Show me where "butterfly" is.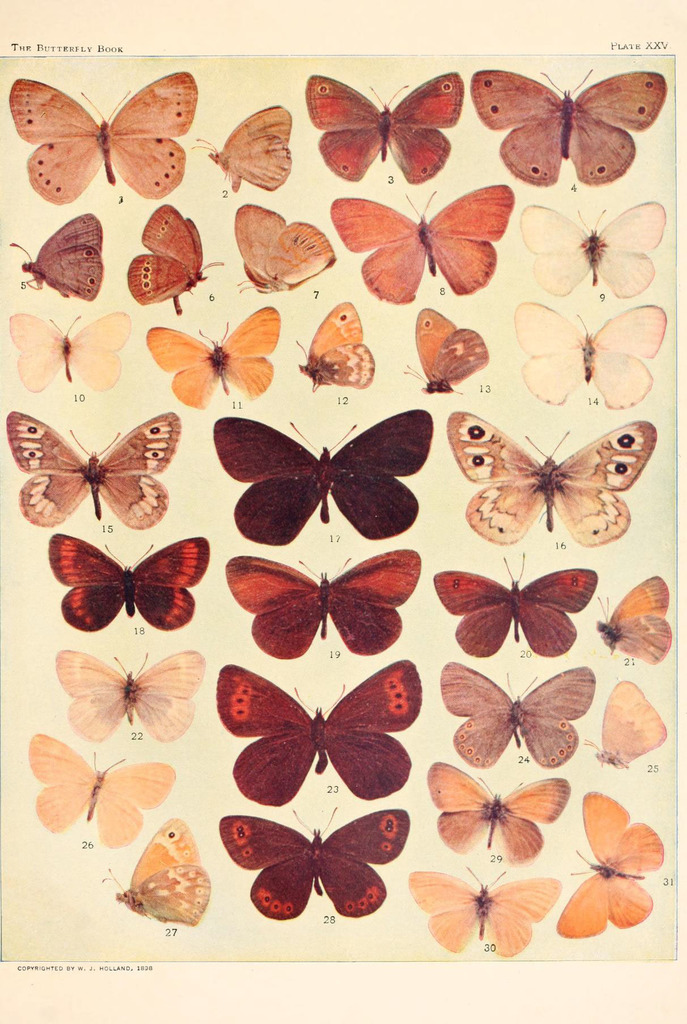
"butterfly" is at (298,61,478,187).
